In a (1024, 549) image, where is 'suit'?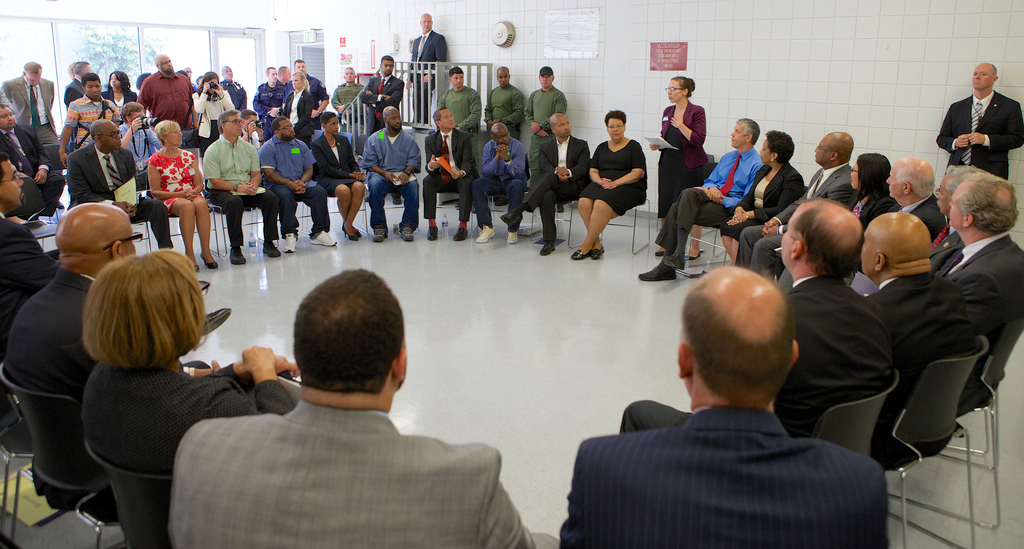
63/142/174/247.
